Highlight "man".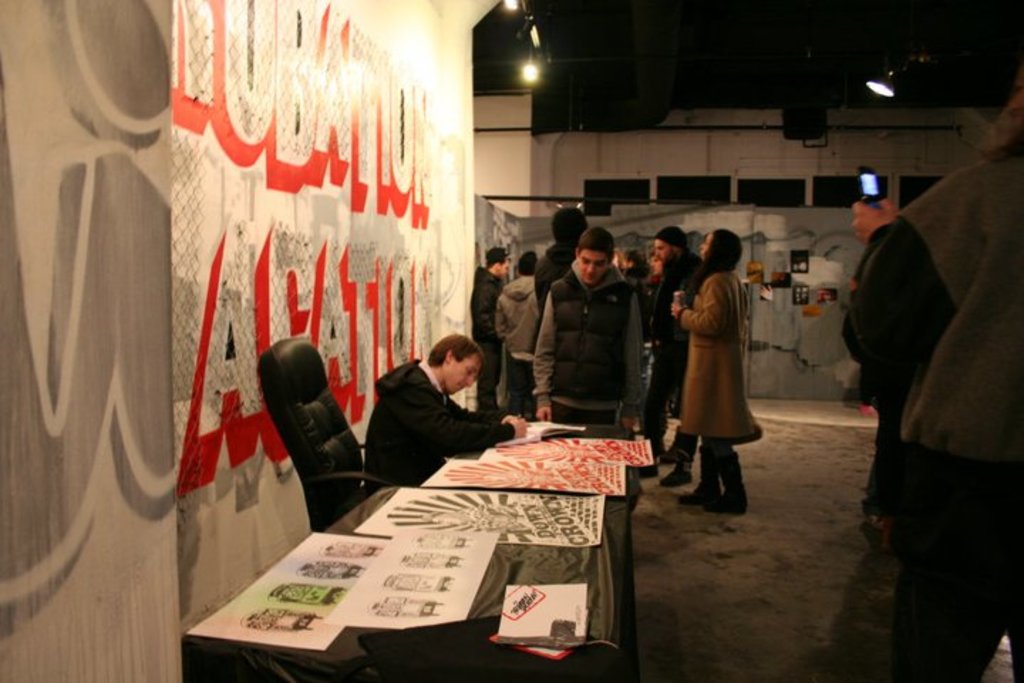
Highlighted region: l=361, t=324, r=516, b=494.
